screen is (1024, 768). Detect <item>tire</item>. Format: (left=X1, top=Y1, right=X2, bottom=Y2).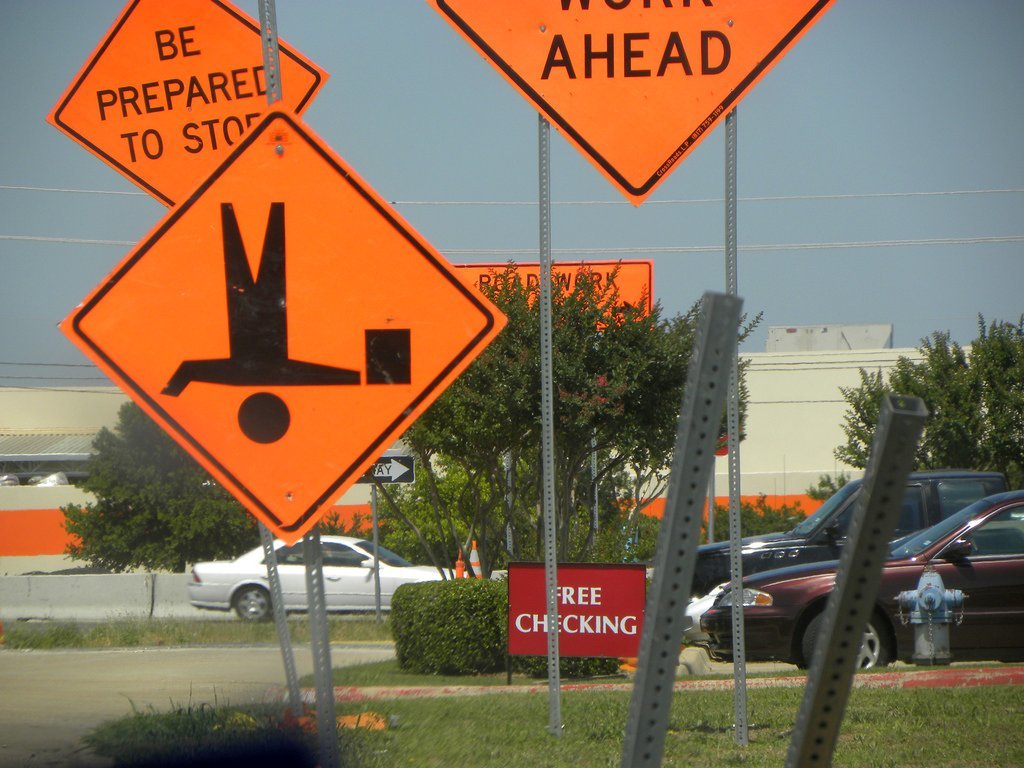
(left=798, top=609, right=893, bottom=679).
